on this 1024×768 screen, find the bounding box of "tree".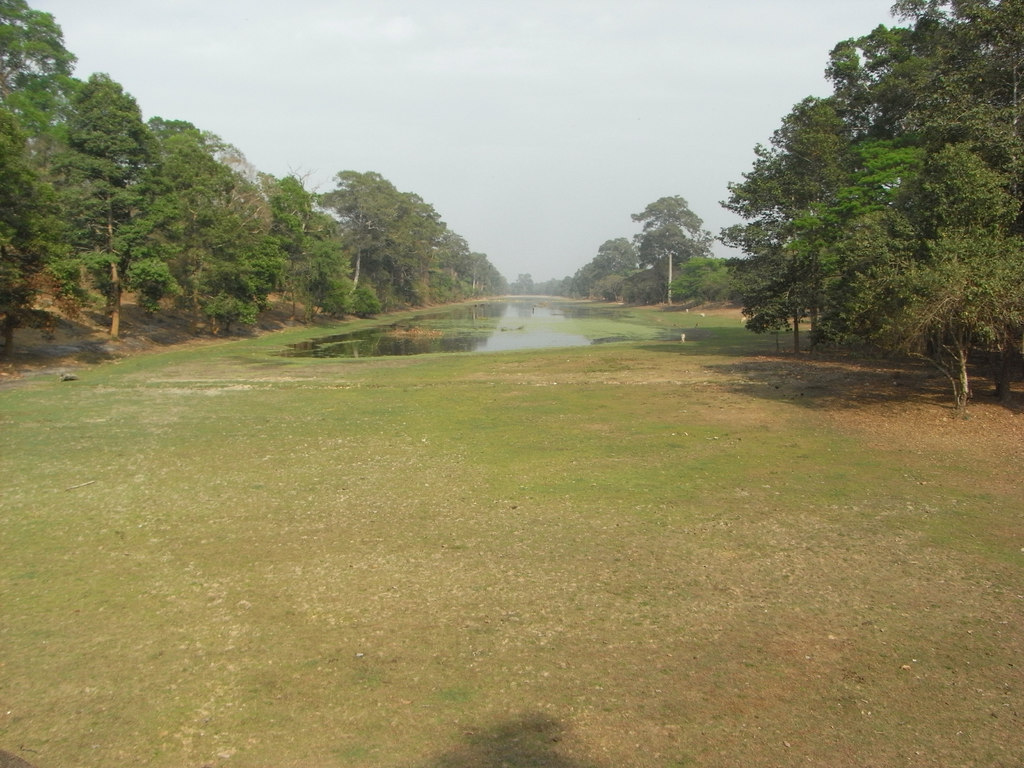
Bounding box: bbox=(465, 253, 494, 287).
